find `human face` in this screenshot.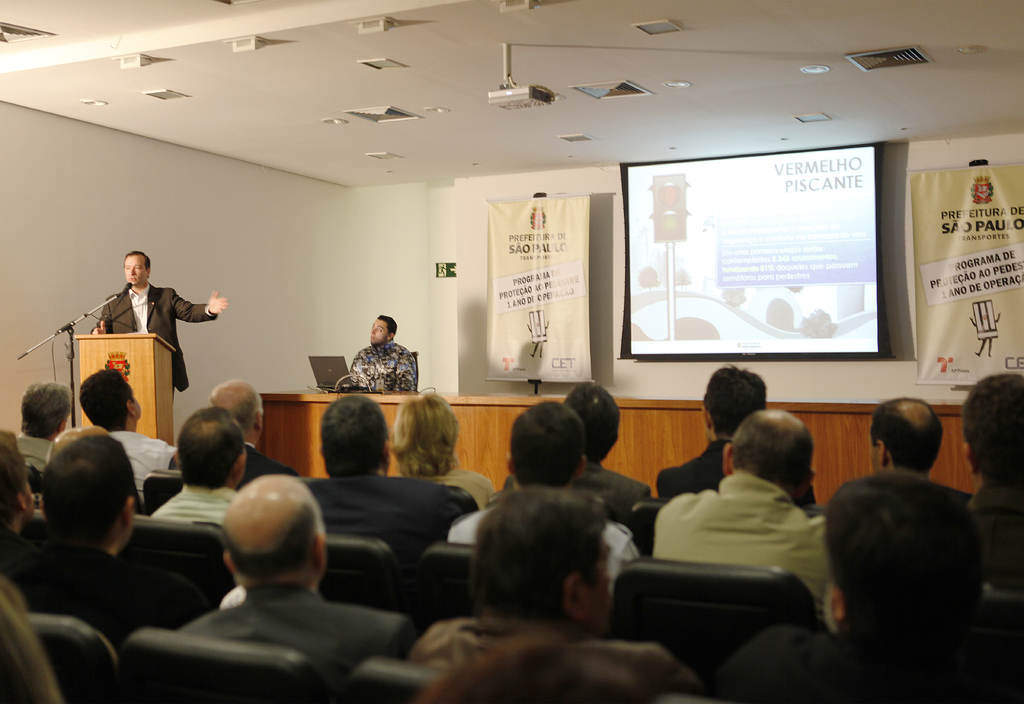
The bounding box for `human face` is x1=586, y1=537, x2=611, y2=633.
